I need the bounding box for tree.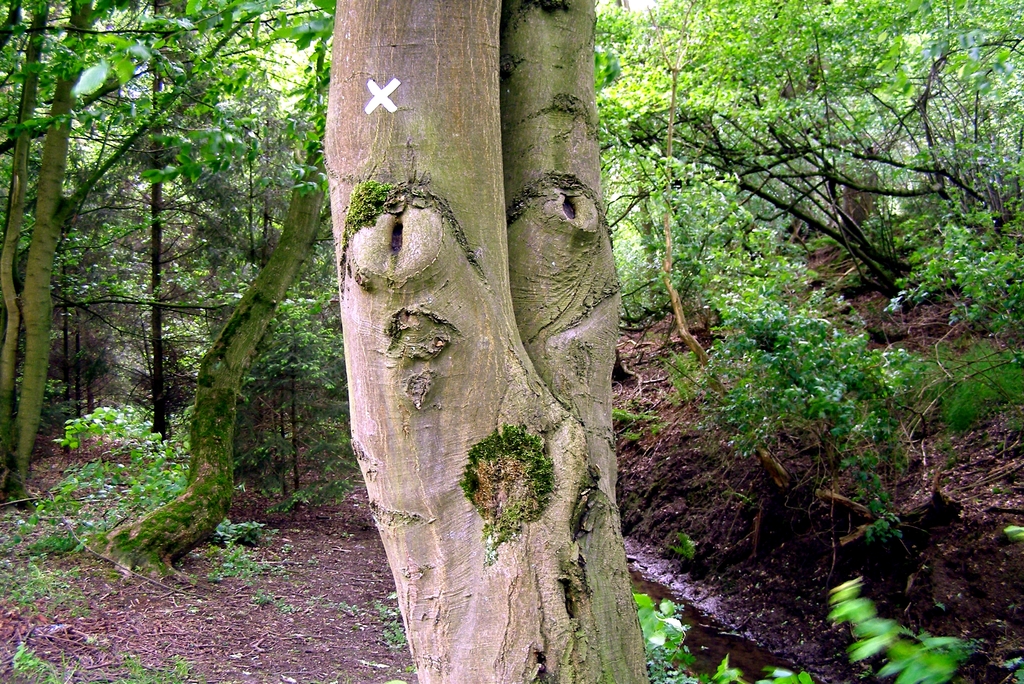
Here it is: Rect(329, 0, 658, 683).
